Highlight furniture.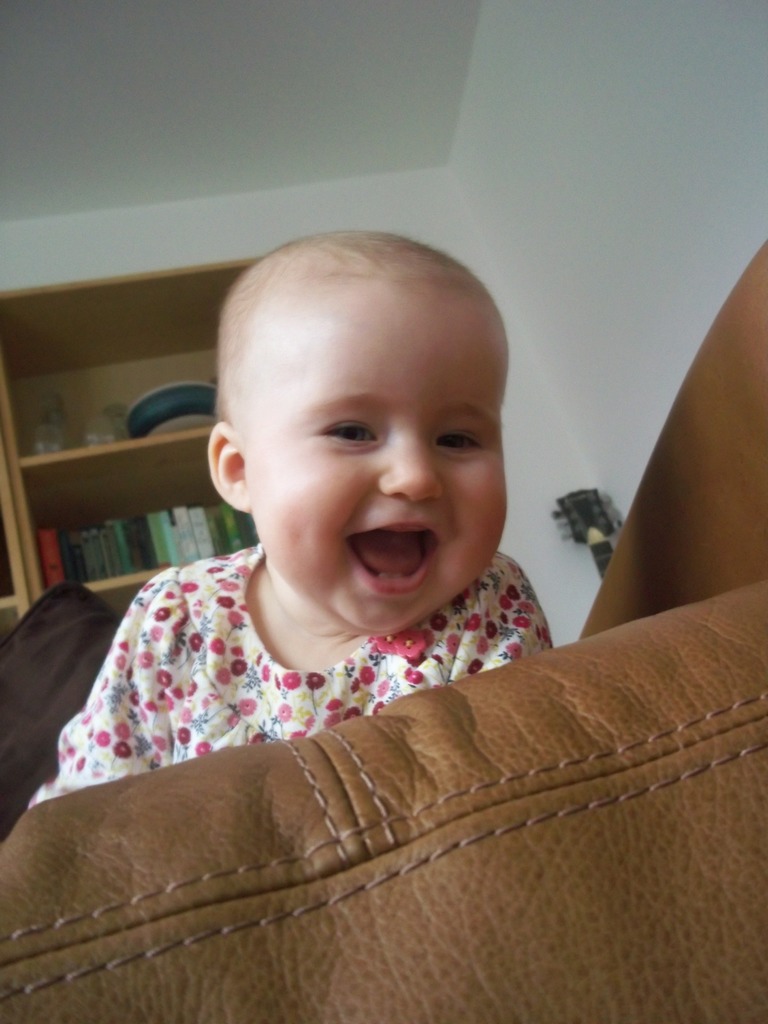
Highlighted region: (0, 259, 262, 625).
